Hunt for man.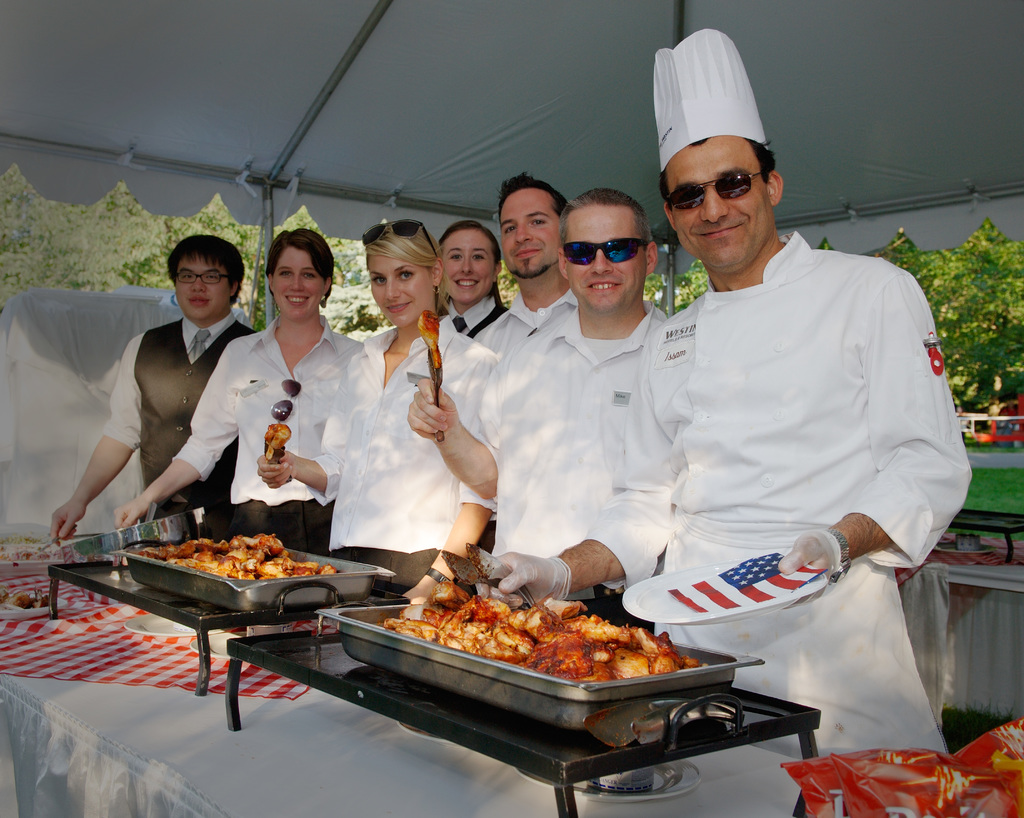
Hunted down at x1=405, y1=186, x2=673, y2=623.
